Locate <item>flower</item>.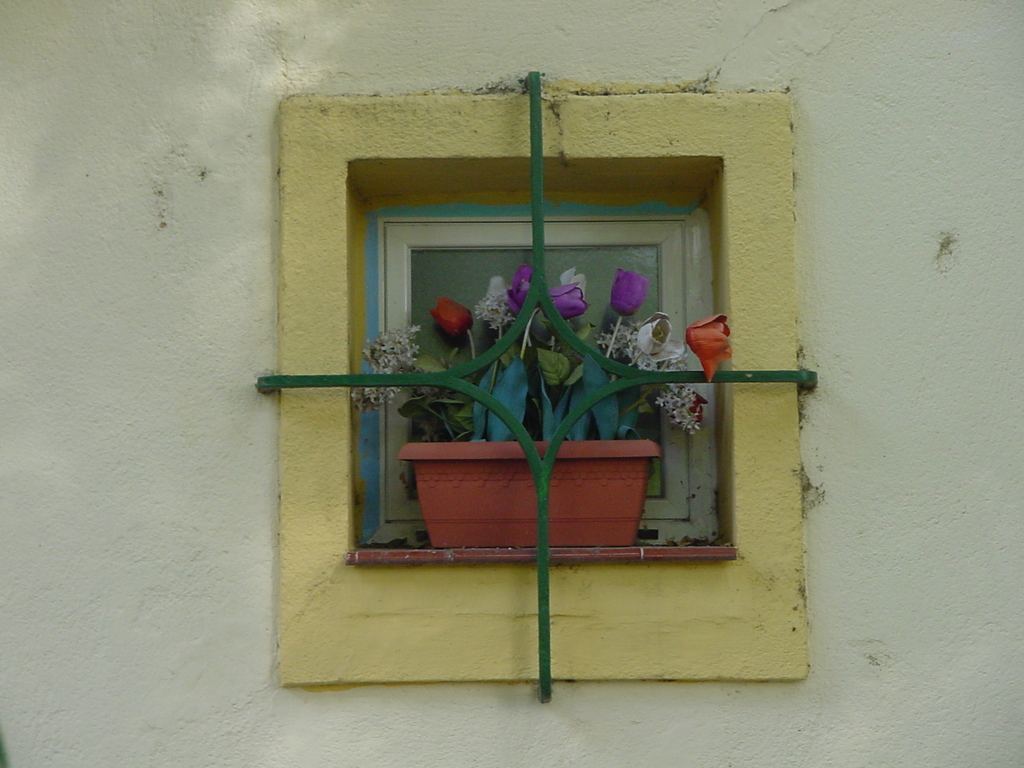
Bounding box: (left=552, top=278, right=592, bottom=319).
